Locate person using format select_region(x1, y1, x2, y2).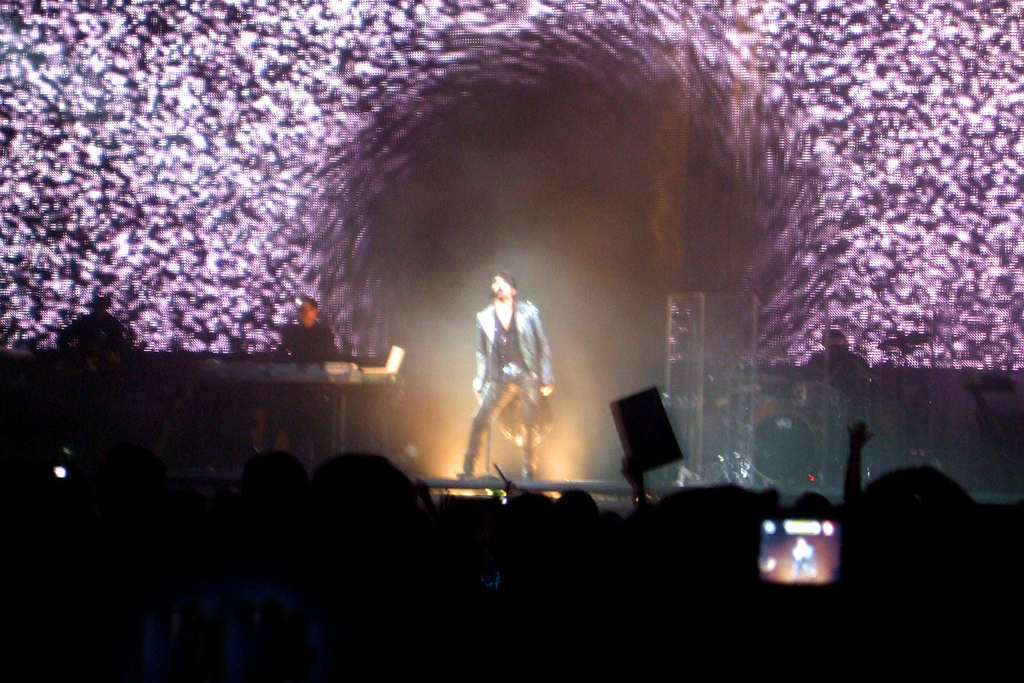
select_region(53, 294, 131, 359).
